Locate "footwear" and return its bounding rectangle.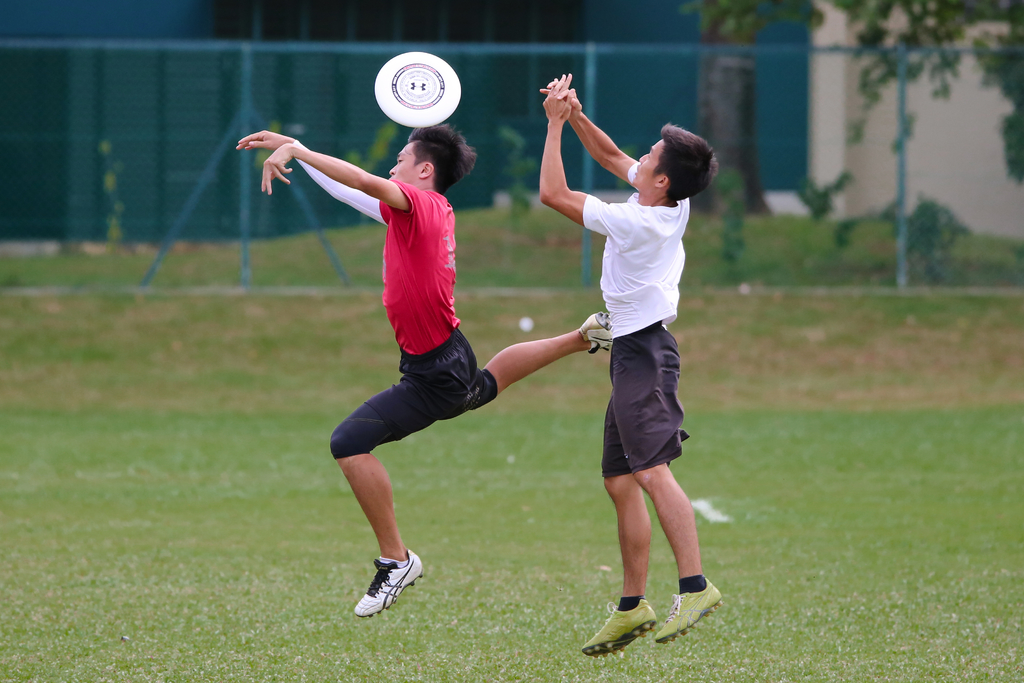
x1=353, y1=560, x2=420, y2=623.
